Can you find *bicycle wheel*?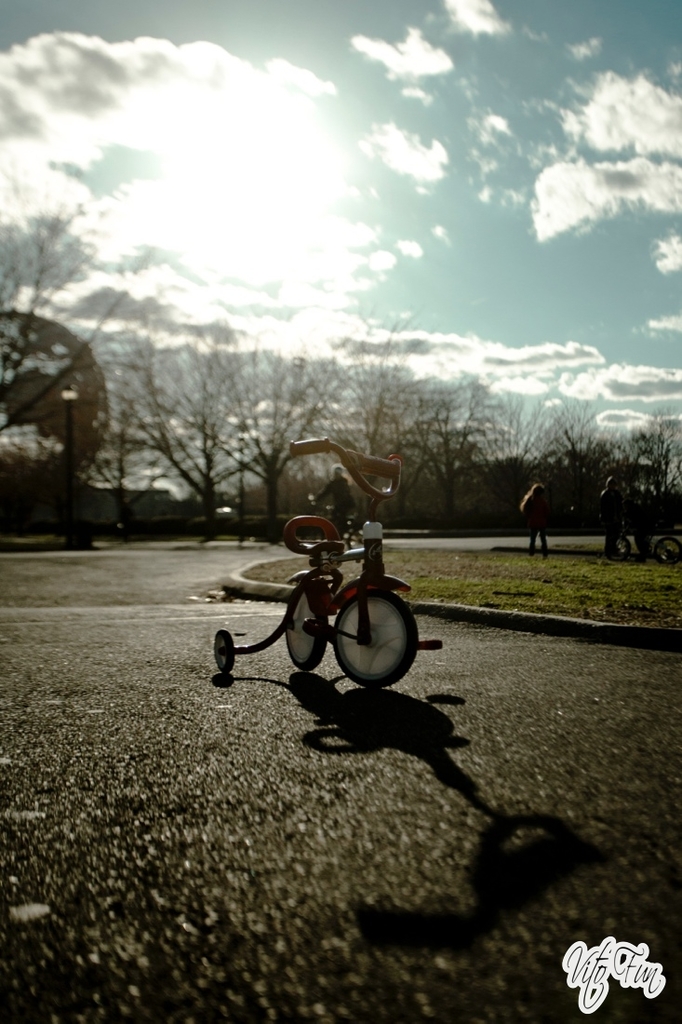
Yes, bounding box: [x1=329, y1=586, x2=416, y2=683].
